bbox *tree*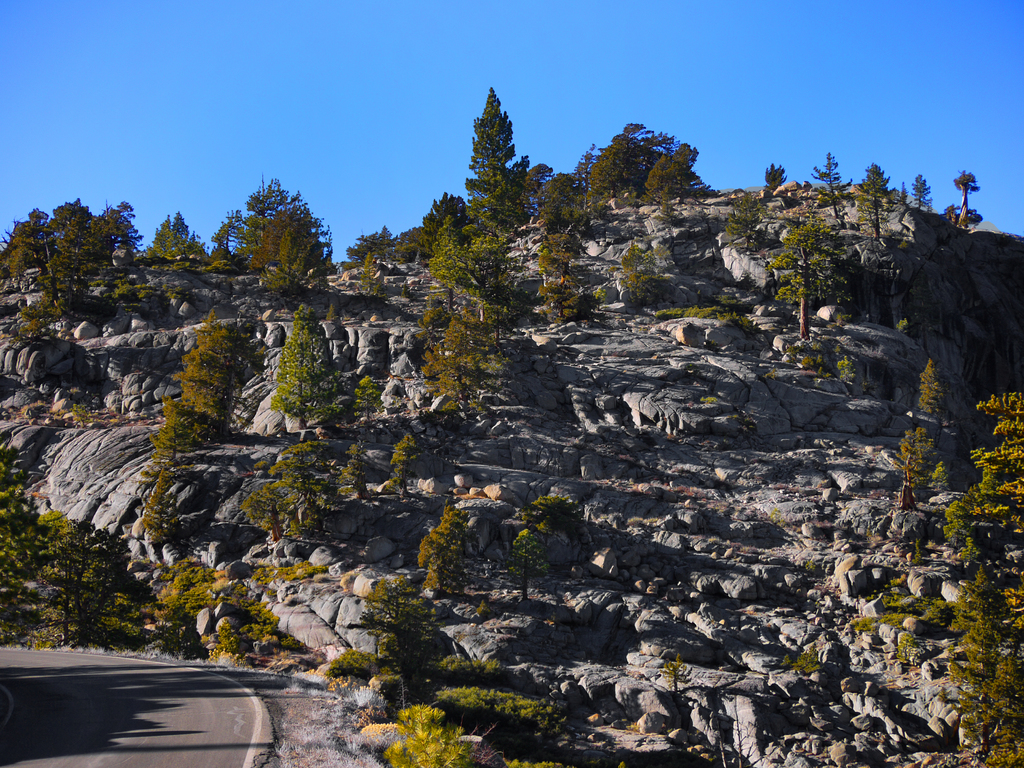
(136, 454, 198, 564)
